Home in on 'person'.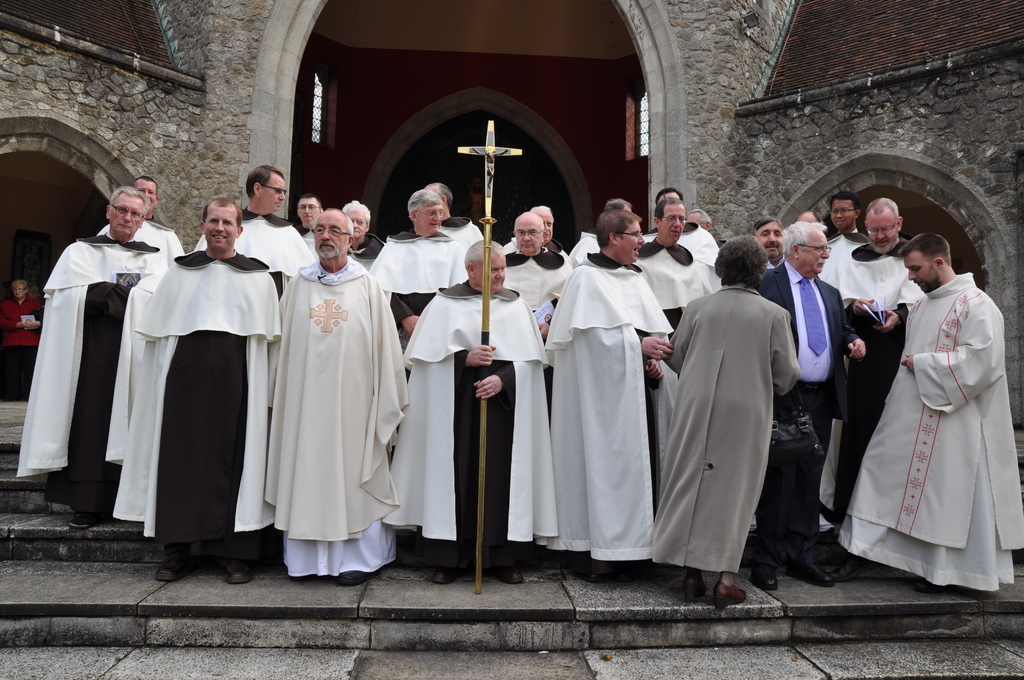
Homed in at BBox(0, 274, 43, 398).
